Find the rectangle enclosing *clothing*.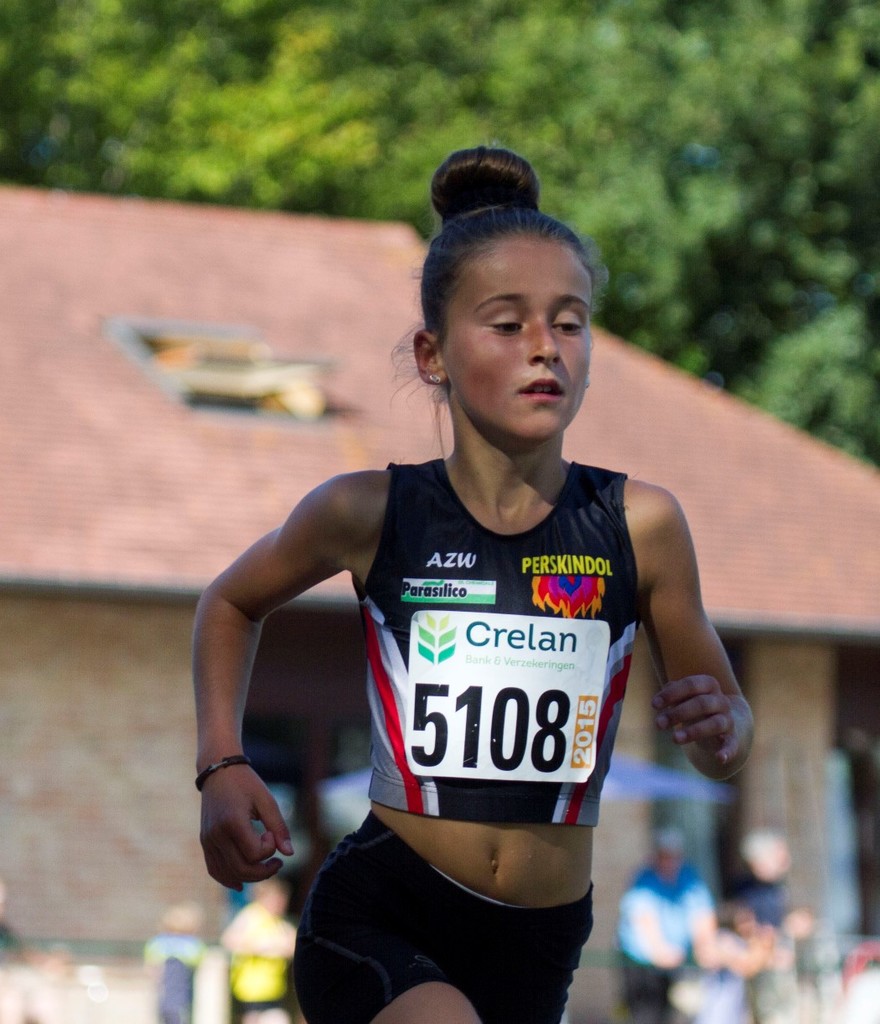
left=280, top=430, right=705, bottom=919.
